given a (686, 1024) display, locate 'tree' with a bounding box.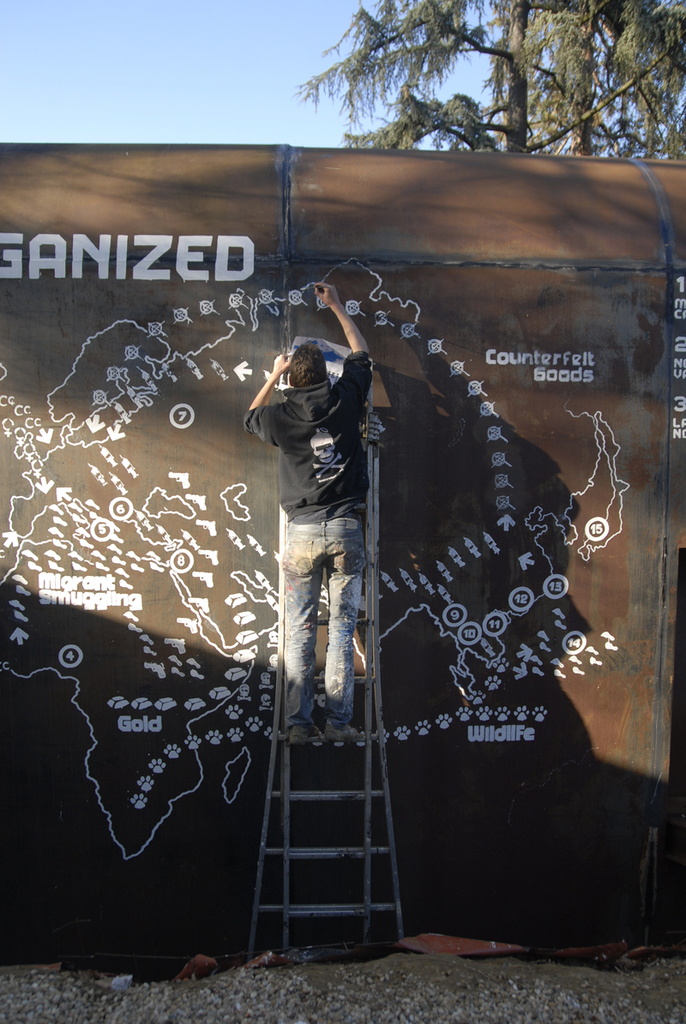
Located: bbox(224, 12, 656, 159).
